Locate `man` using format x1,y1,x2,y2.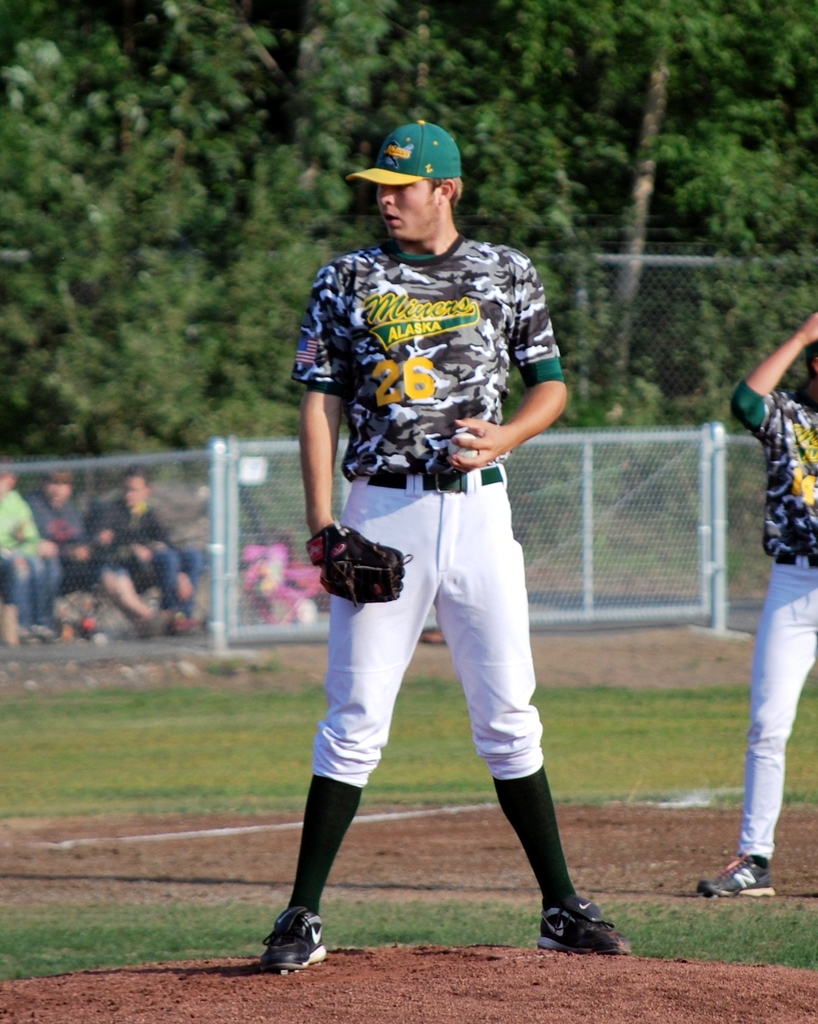
0,460,71,644.
